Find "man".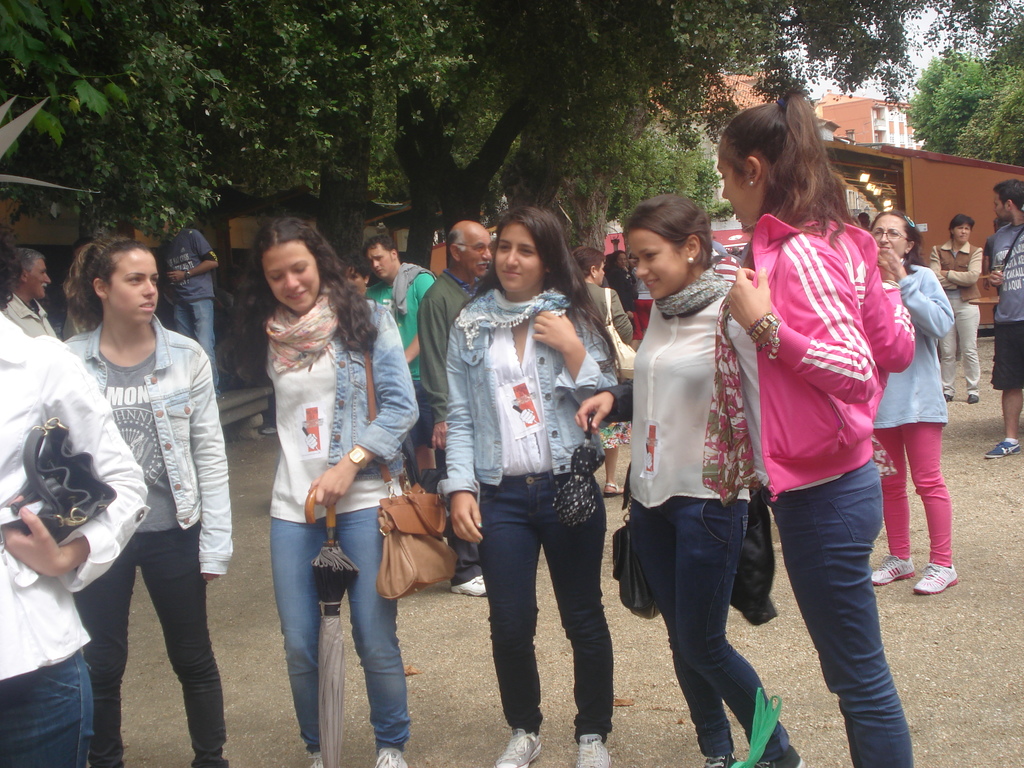
360, 232, 435, 474.
